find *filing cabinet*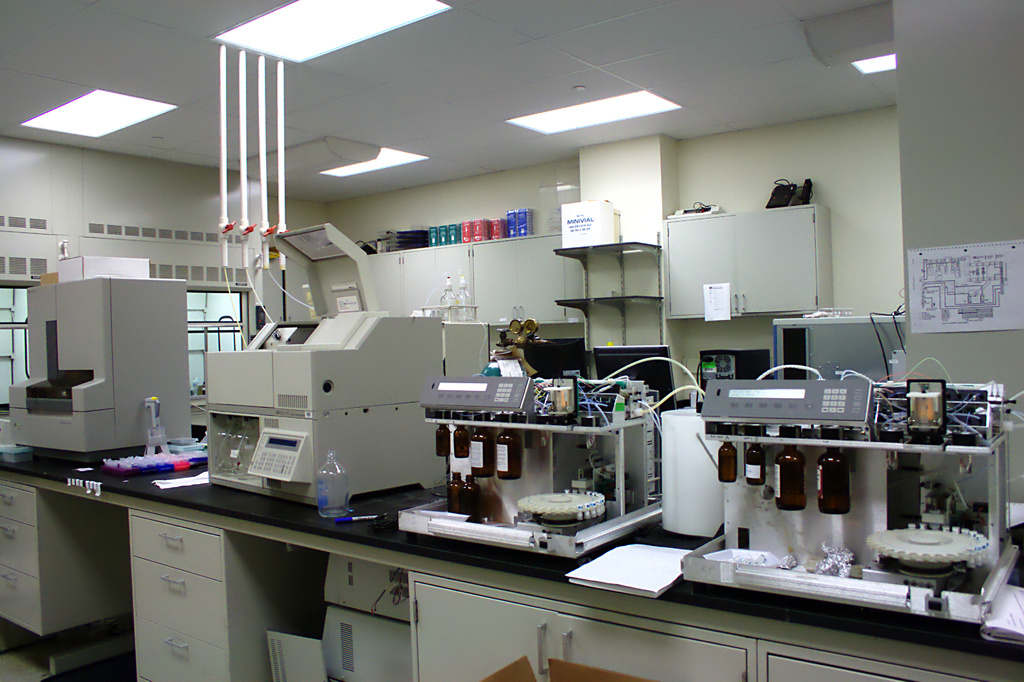
crop(0, 485, 130, 642)
